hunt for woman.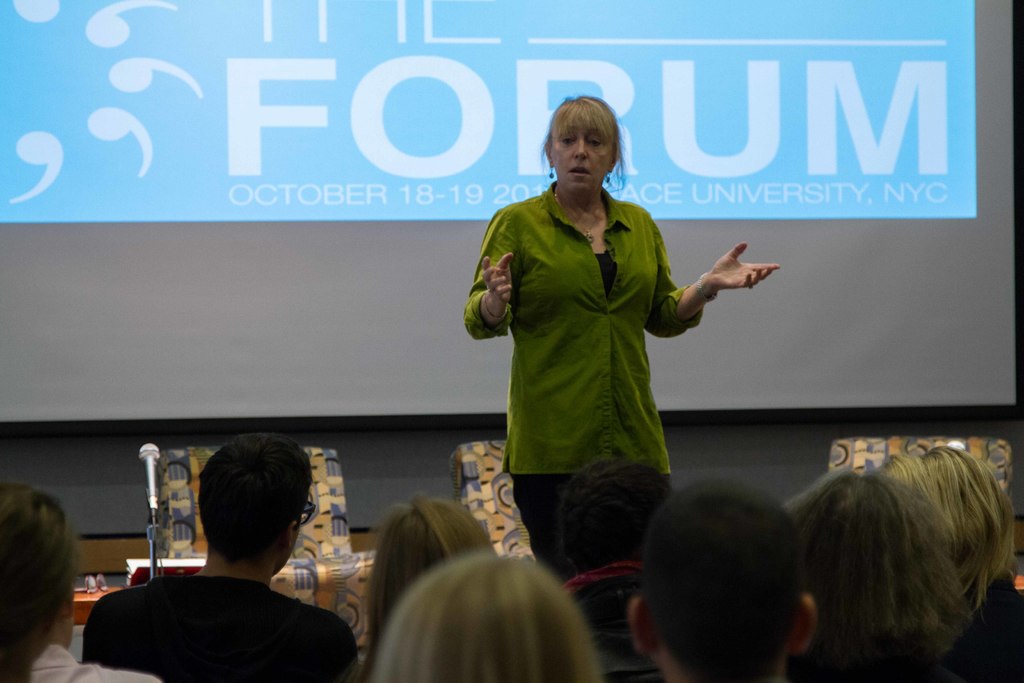
Hunted down at left=884, top=440, right=1023, bottom=682.
